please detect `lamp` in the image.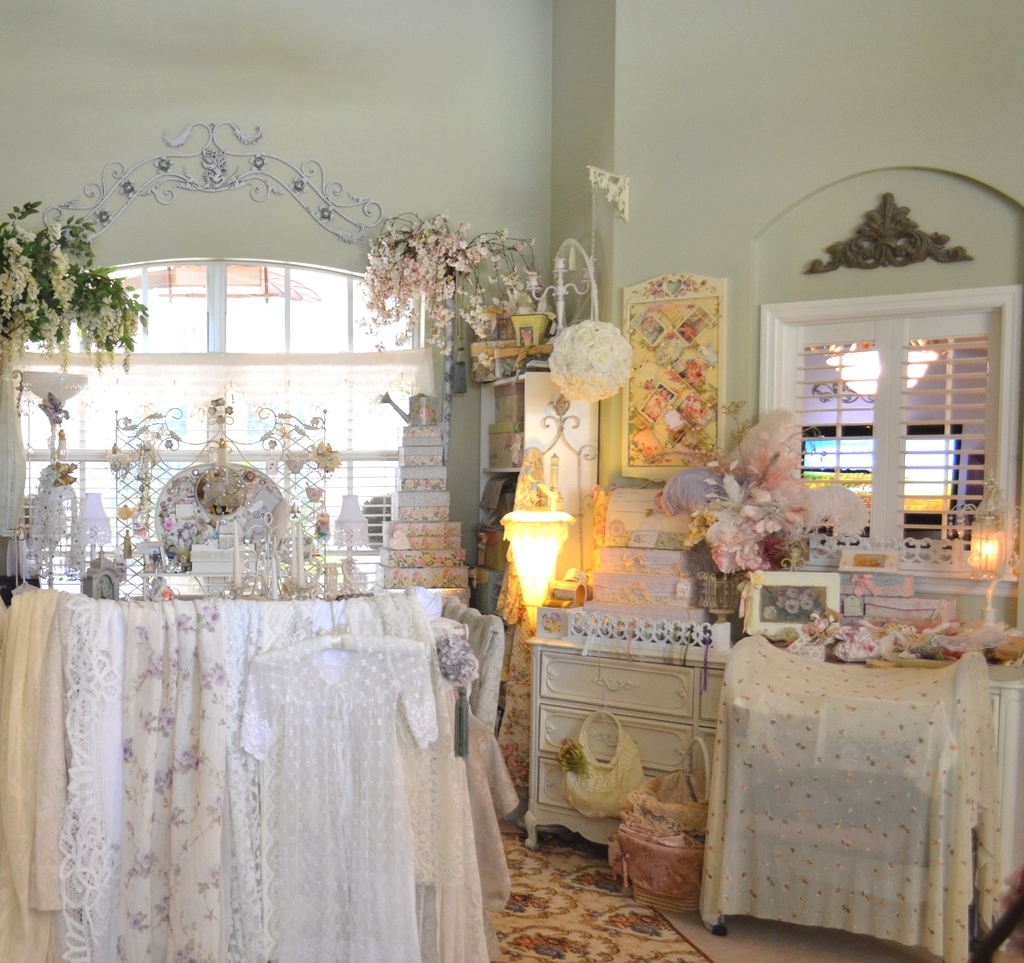
(x1=548, y1=165, x2=629, y2=406).
